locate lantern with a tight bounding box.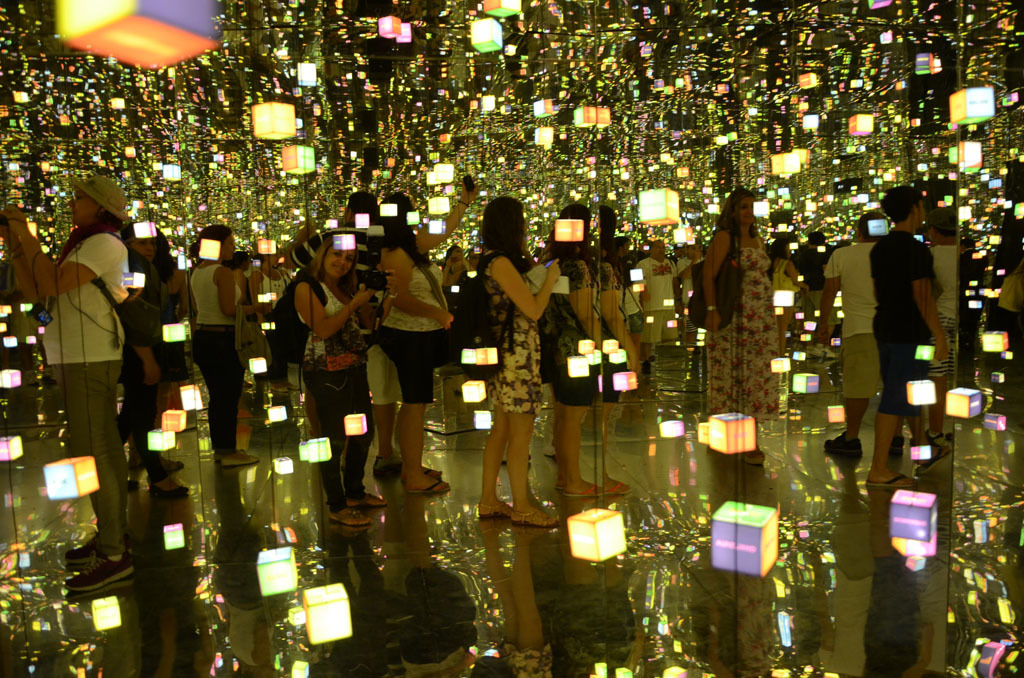
x1=887, y1=488, x2=936, y2=539.
